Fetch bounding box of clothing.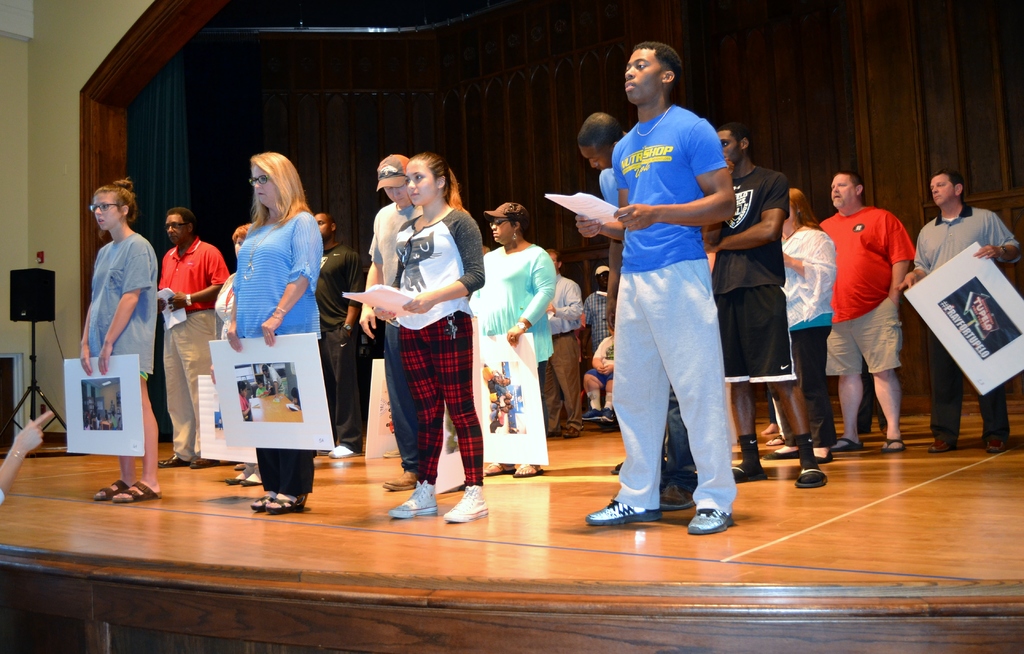
Bbox: <box>388,195,493,483</box>.
